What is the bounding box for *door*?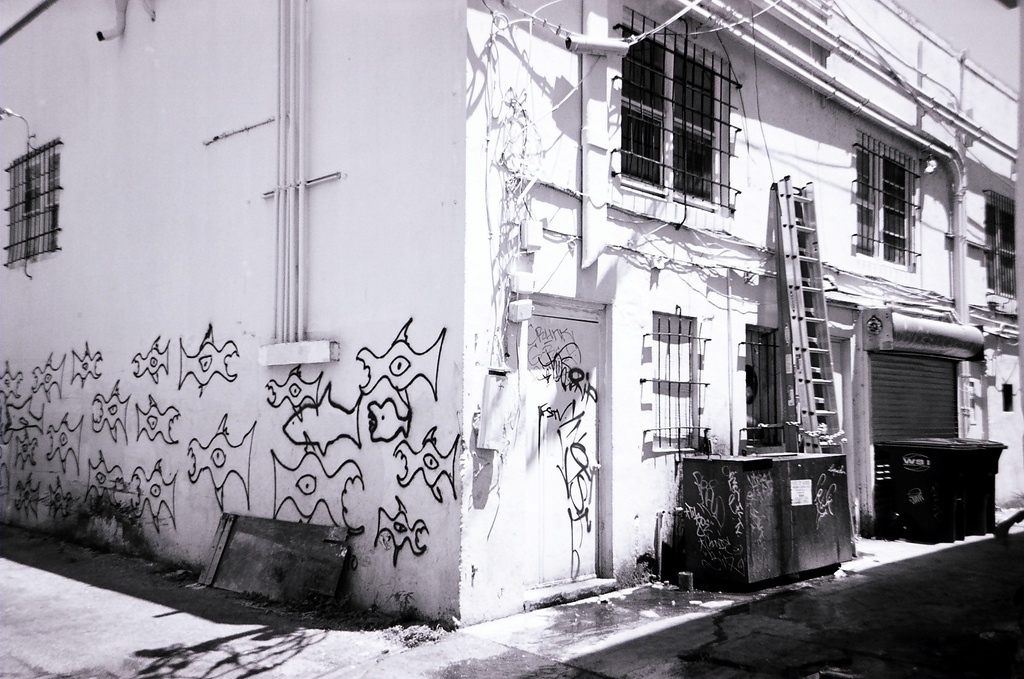
region(527, 315, 605, 584).
